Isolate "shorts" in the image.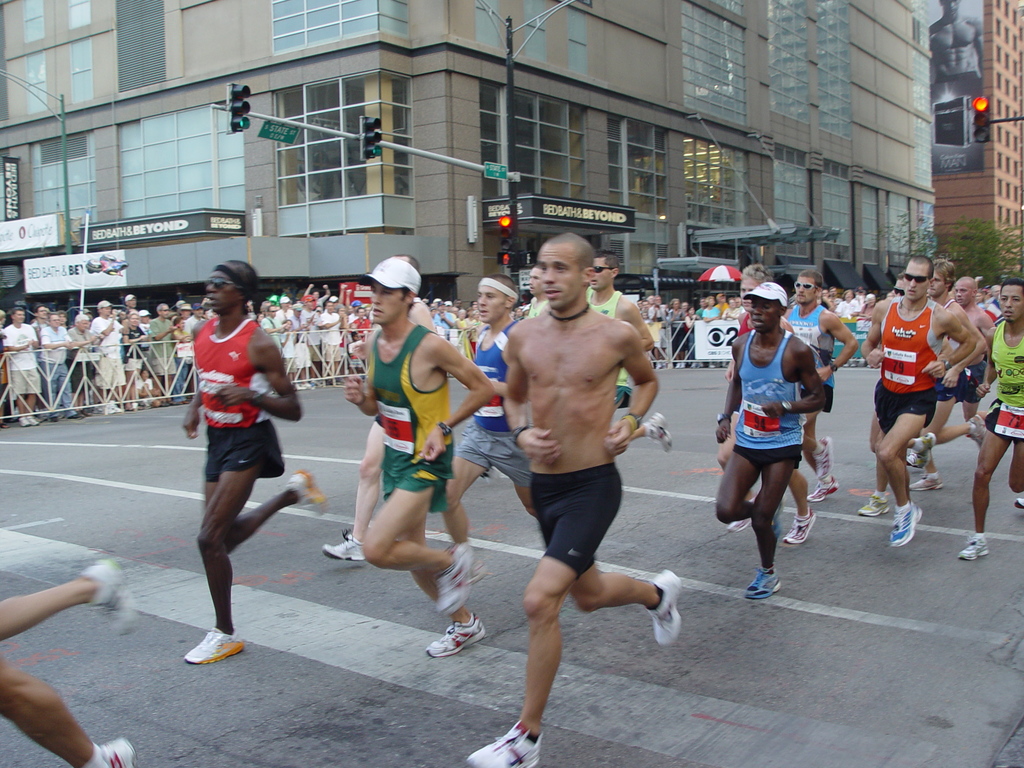
Isolated region: 127,357,144,371.
